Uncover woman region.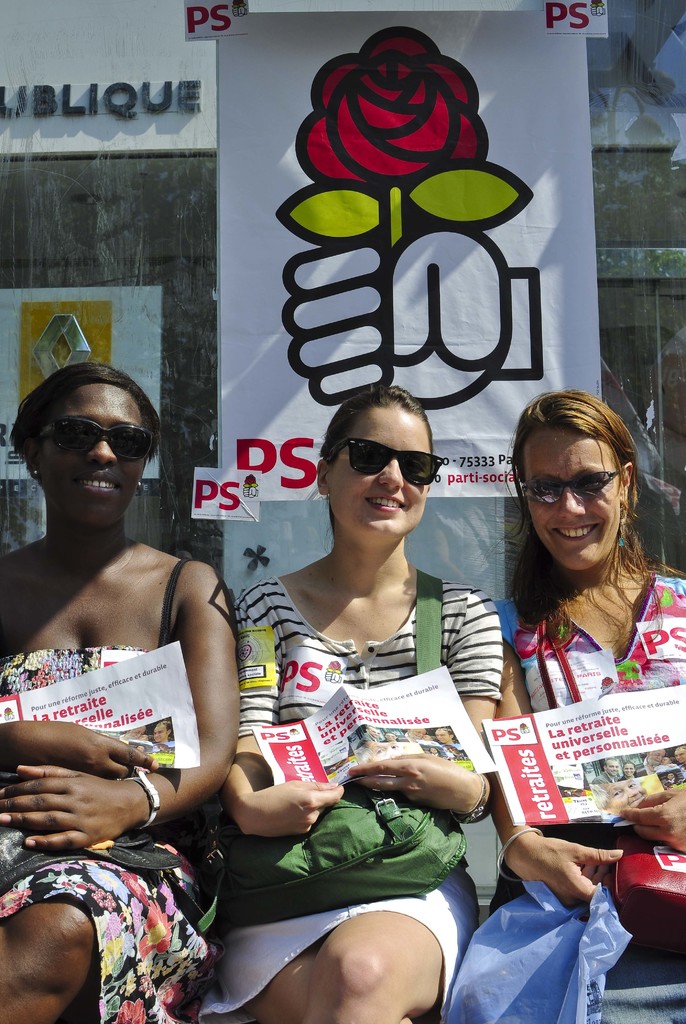
Uncovered: [487,386,685,908].
